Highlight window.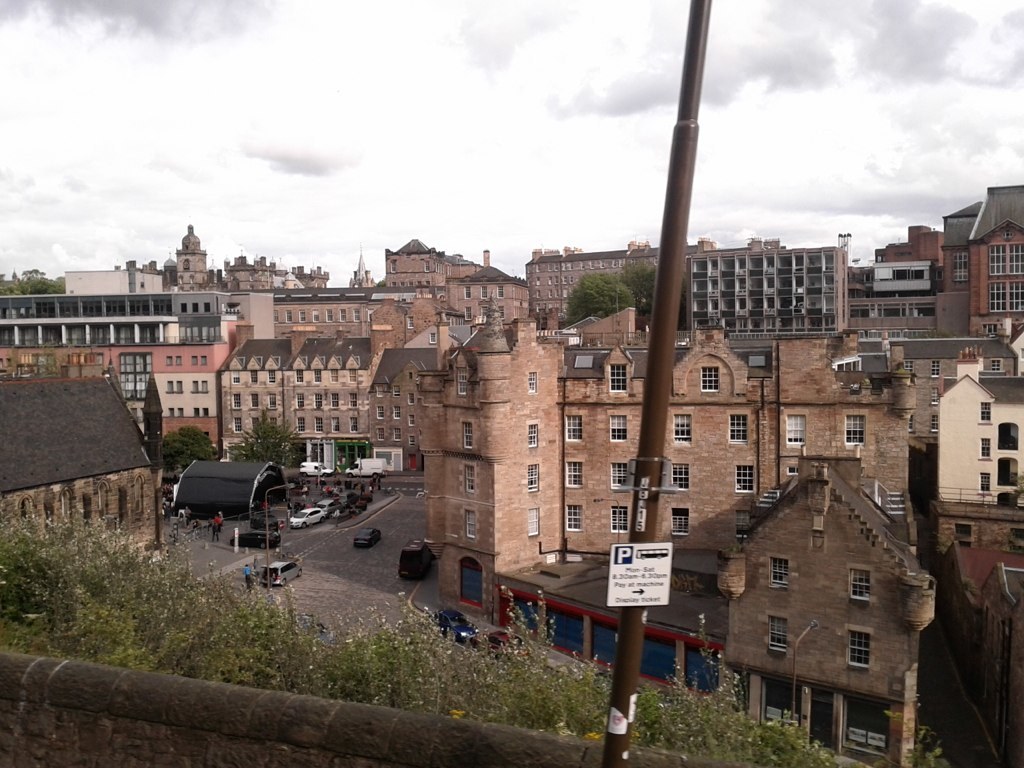
Highlighted region: [left=894, top=271, right=906, bottom=278].
